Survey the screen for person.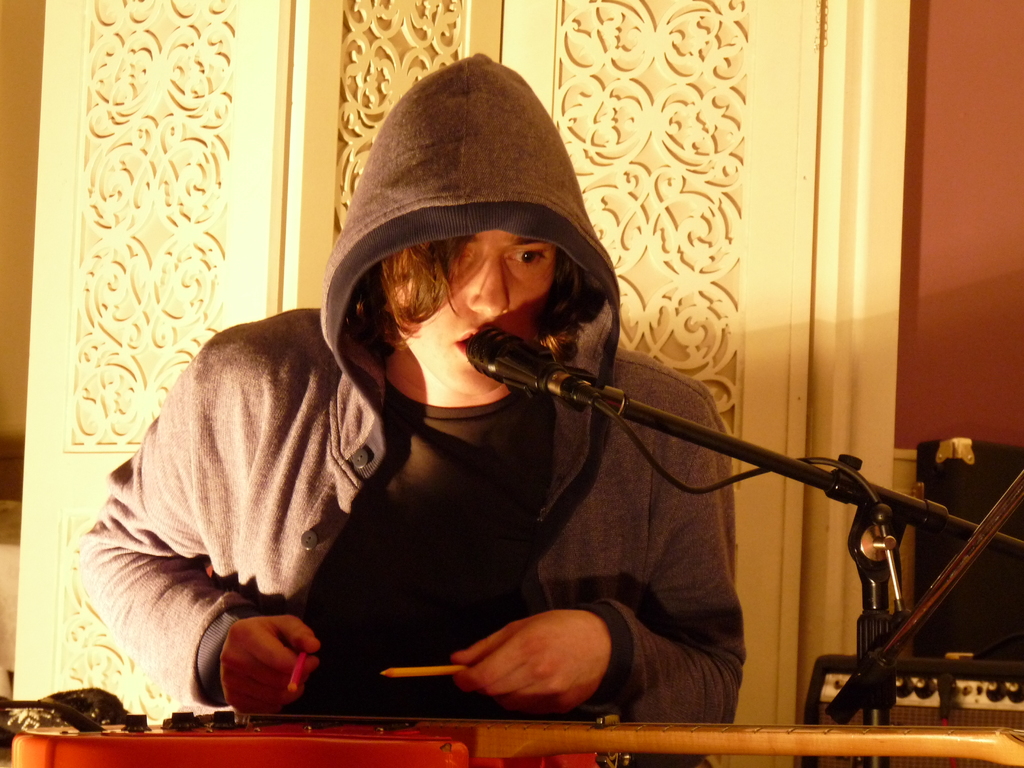
Survey found: <box>65,51,745,736</box>.
